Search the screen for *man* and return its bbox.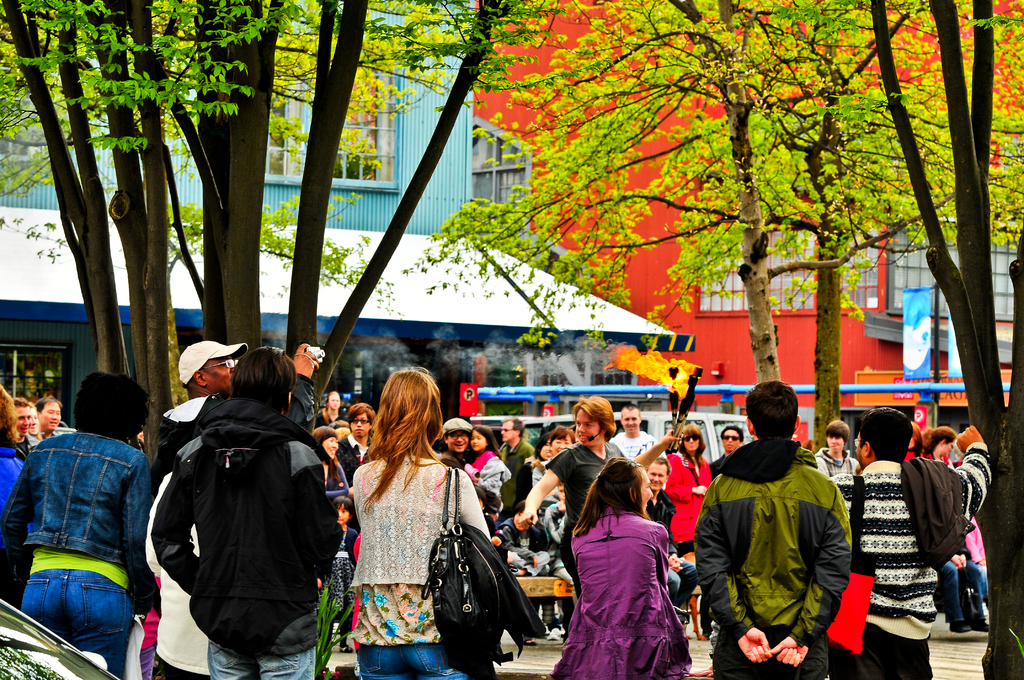
Found: {"x1": 36, "y1": 394, "x2": 63, "y2": 441}.
